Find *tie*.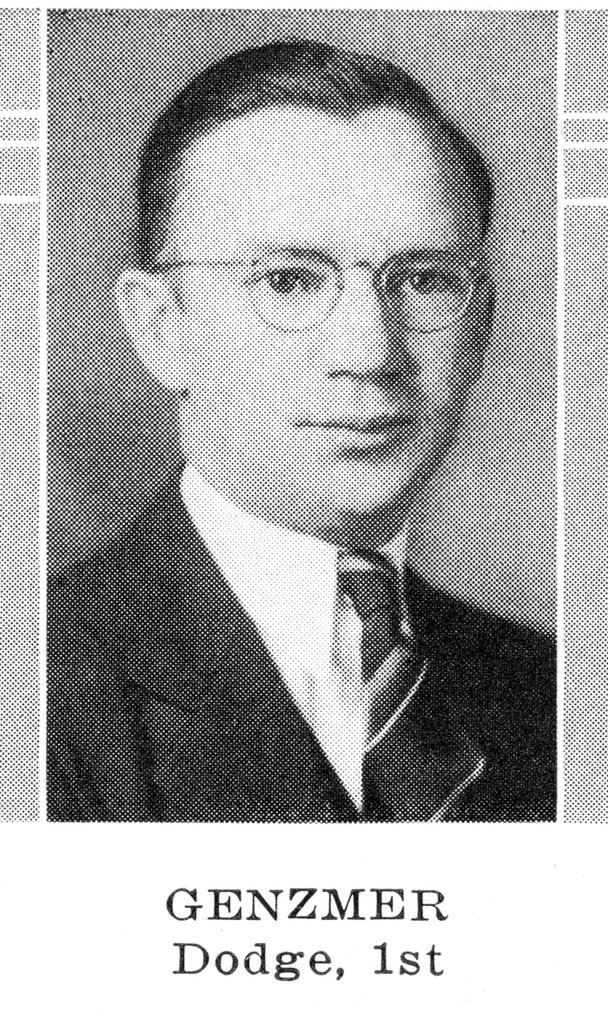
left=334, top=553, right=517, bottom=822.
